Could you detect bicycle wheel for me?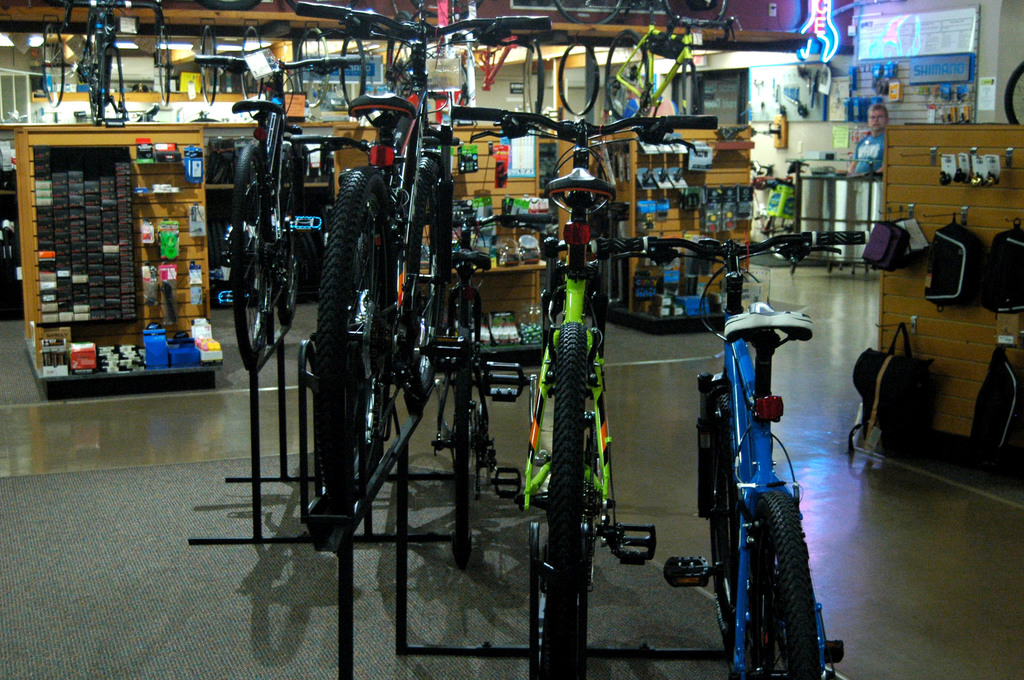
Detection result: 79 31 92 77.
